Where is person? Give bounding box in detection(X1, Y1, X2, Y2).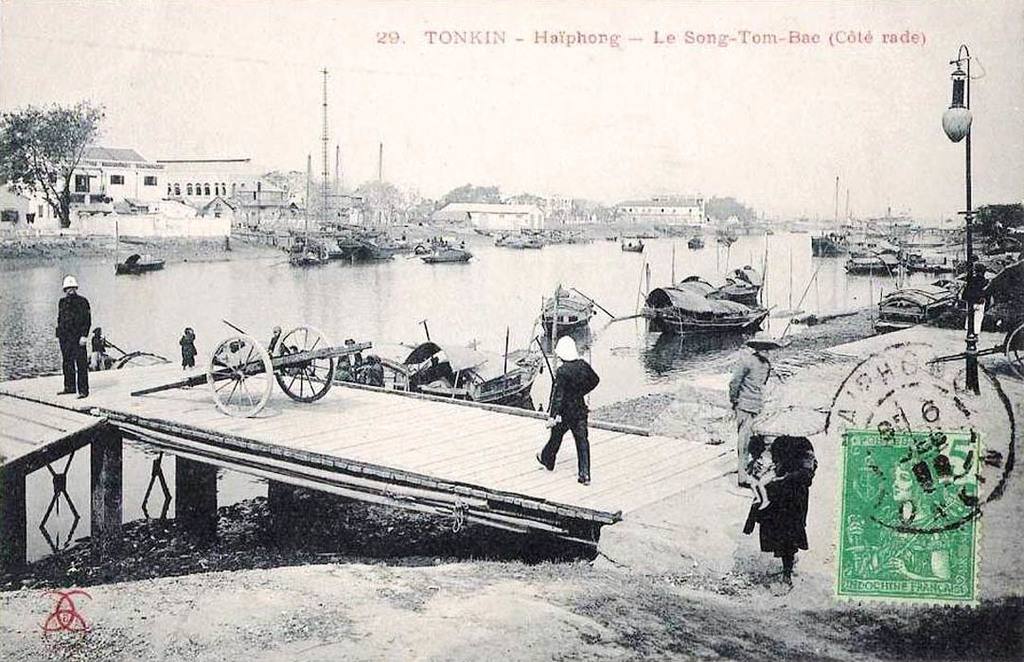
detection(728, 329, 786, 491).
